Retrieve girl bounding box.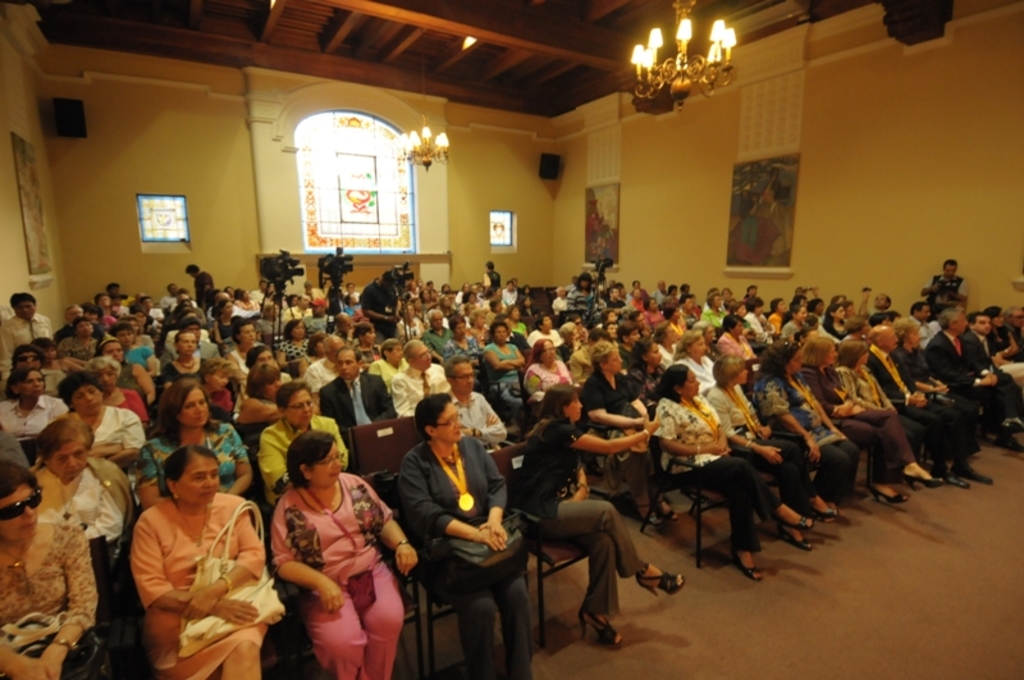
Bounding box: region(826, 305, 852, 341).
